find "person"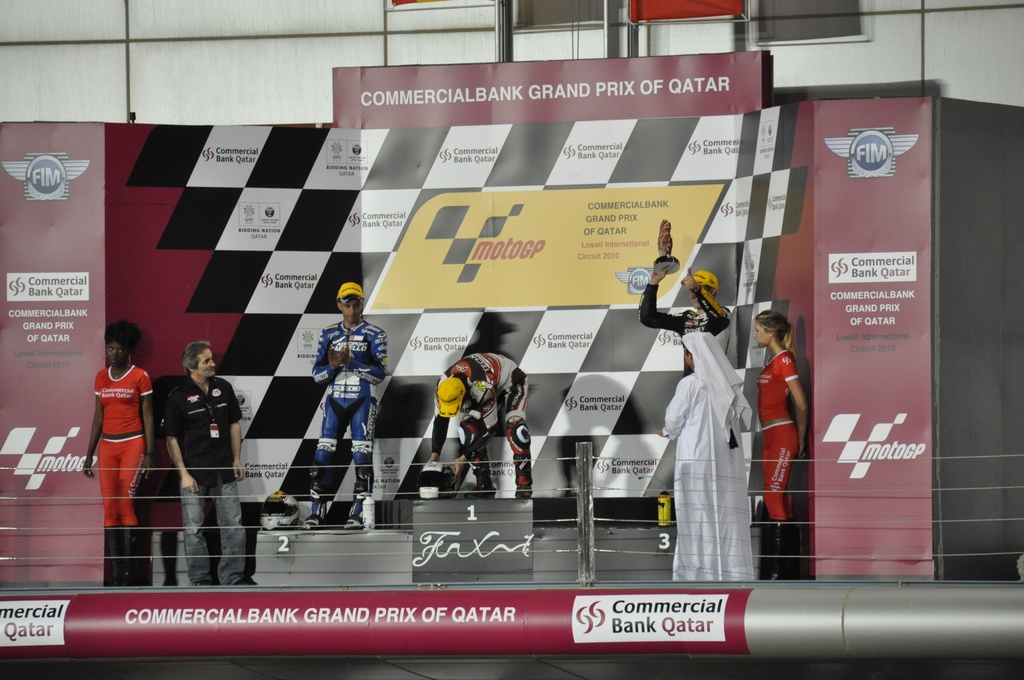
<bbox>659, 334, 756, 581</bbox>
